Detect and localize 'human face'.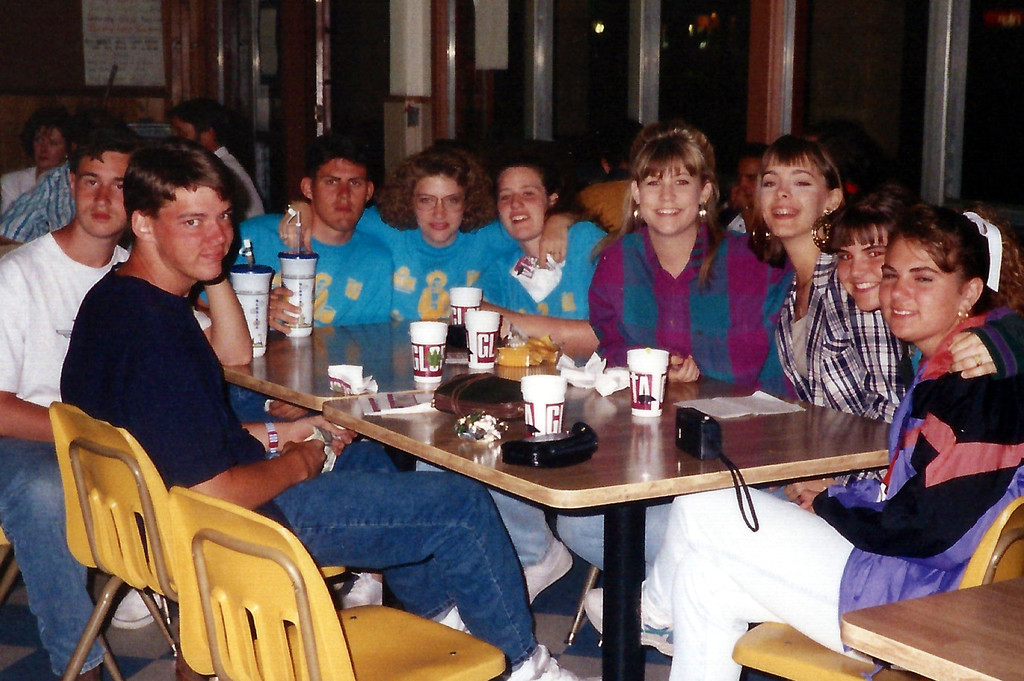
Localized at 740, 156, 761, 196.
